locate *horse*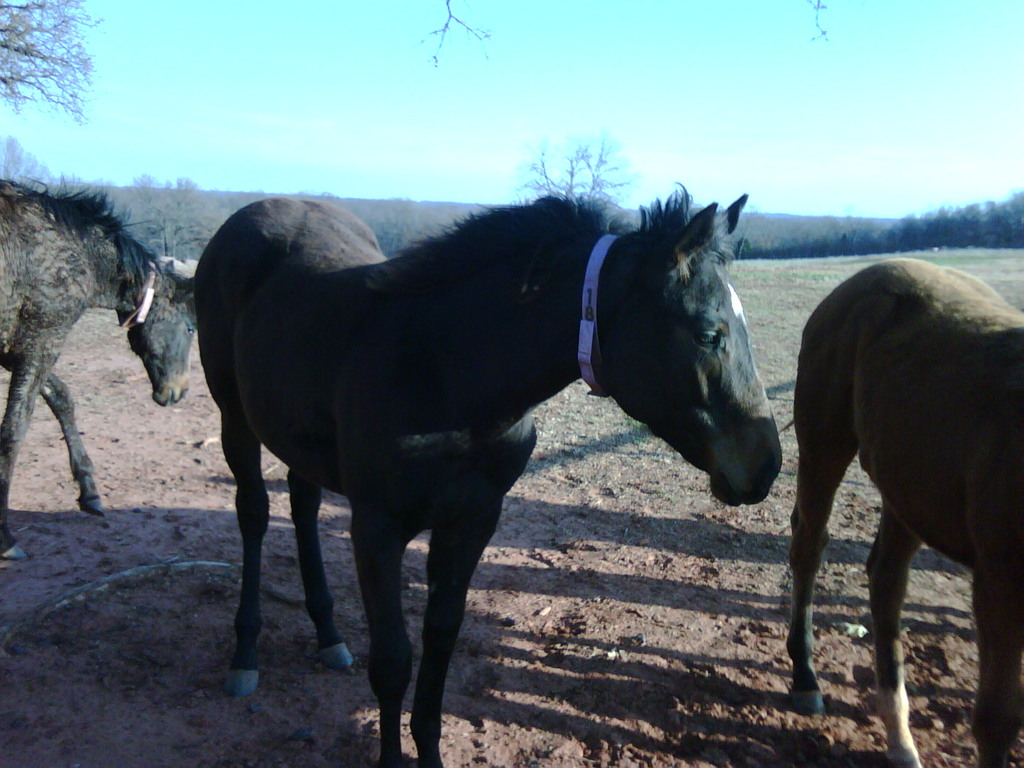
781:256:1023:767
